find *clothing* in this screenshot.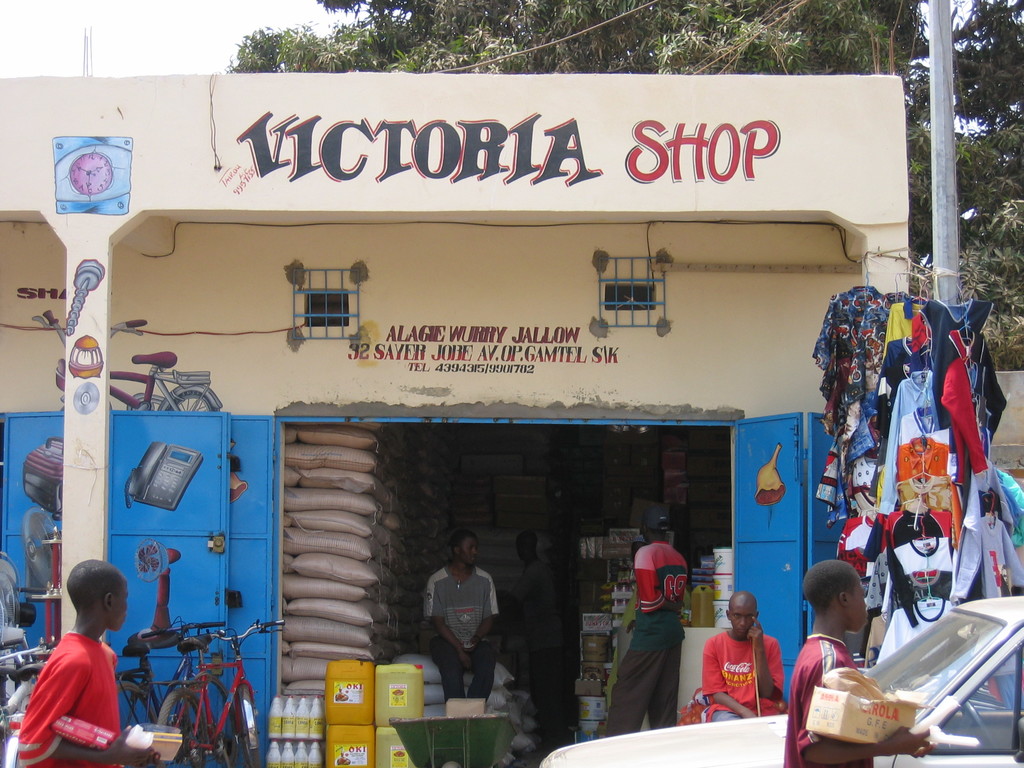
The bounding box for *clothing* is x1=807 y1=289 x2=1023 y2=669.
